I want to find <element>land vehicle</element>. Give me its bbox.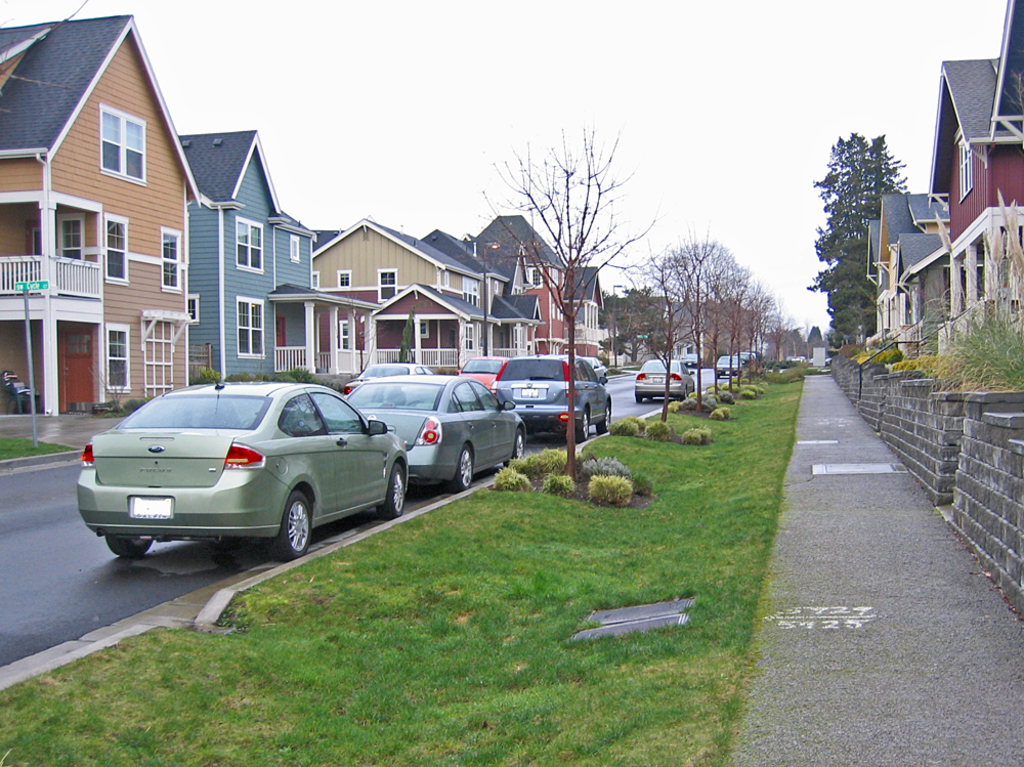
rect(733, 348, 757, 370).
